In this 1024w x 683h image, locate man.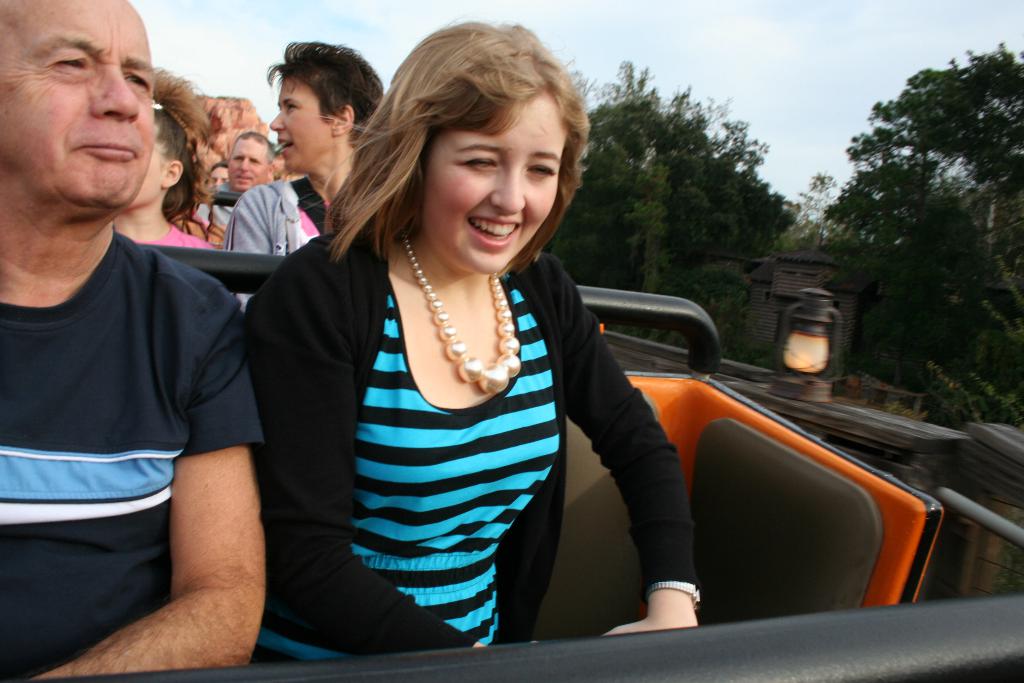
Bounding box: (left=209, top=134, right=269, bottom=240).
